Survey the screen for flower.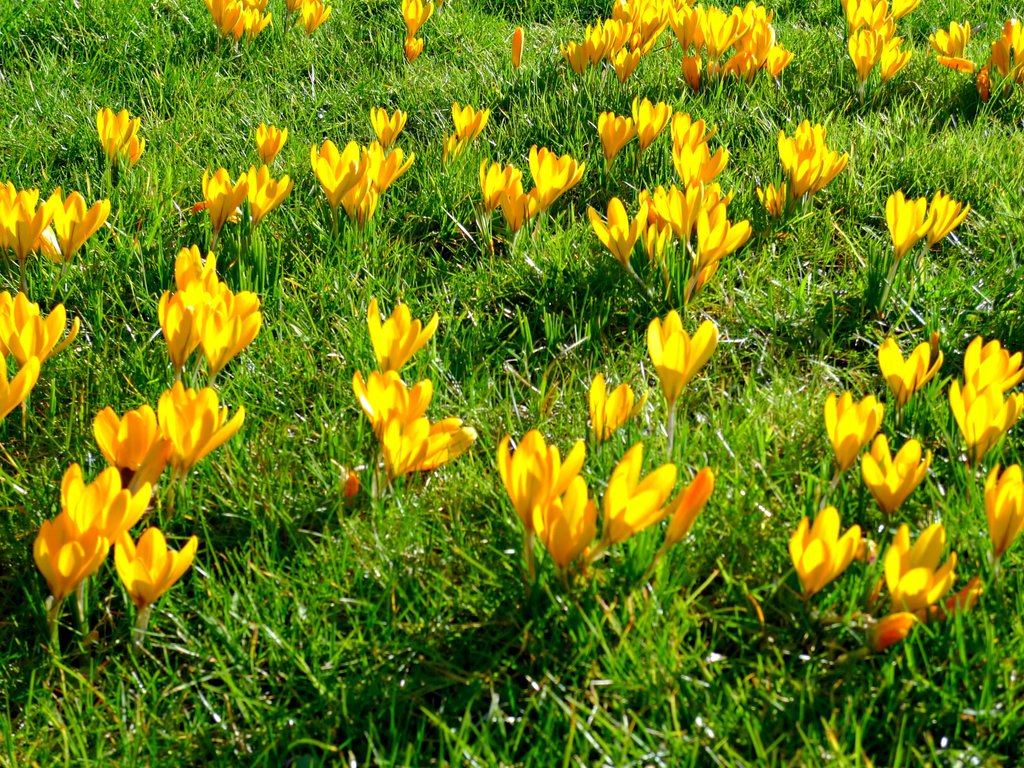
Survey found: left=198, top=164, right=253, bottom=229.
